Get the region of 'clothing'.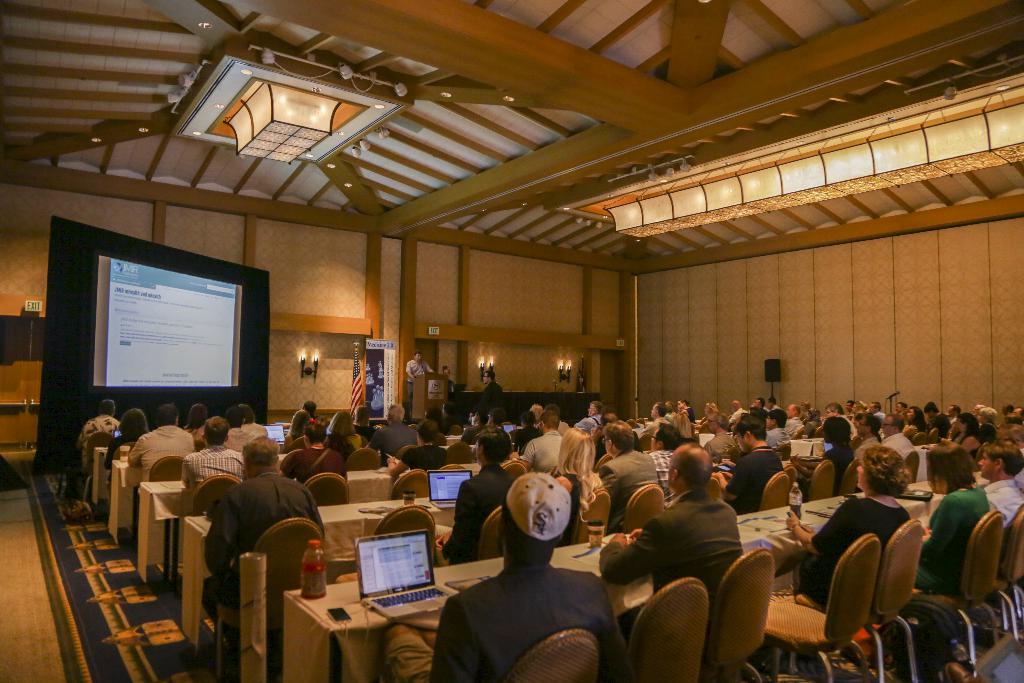
x1=524 y1=434 x2=557 y2=475.
